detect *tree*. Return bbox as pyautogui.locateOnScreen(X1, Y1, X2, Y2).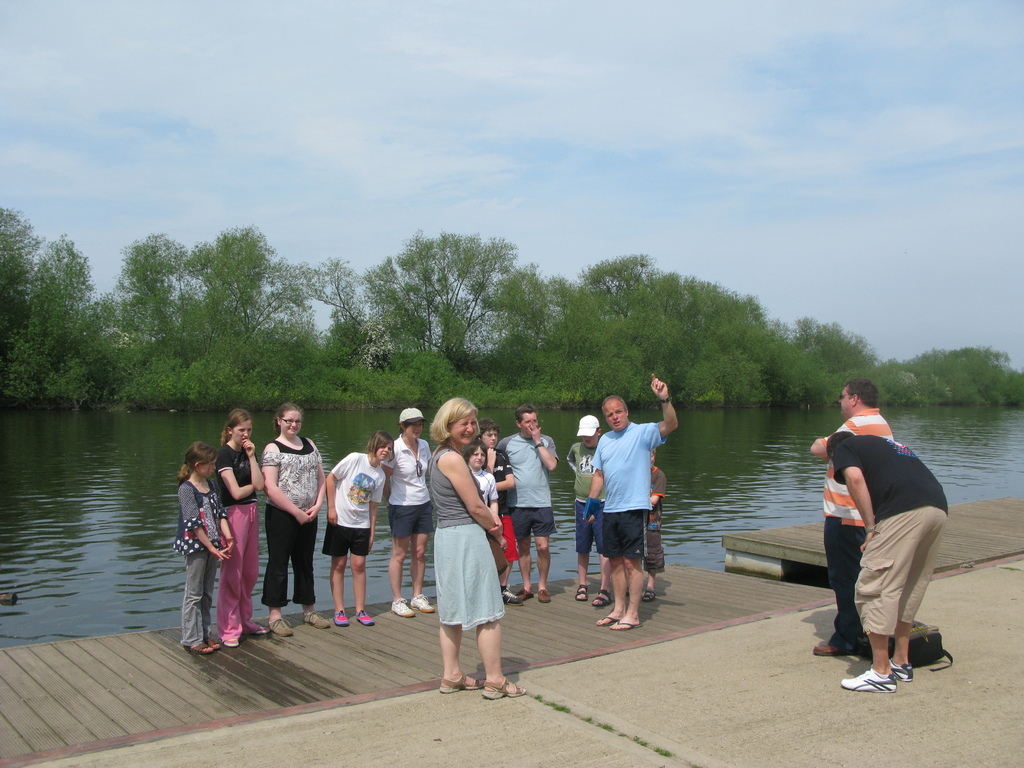
pyautogui.locateOnScreen(0, 195, 39, 383).
